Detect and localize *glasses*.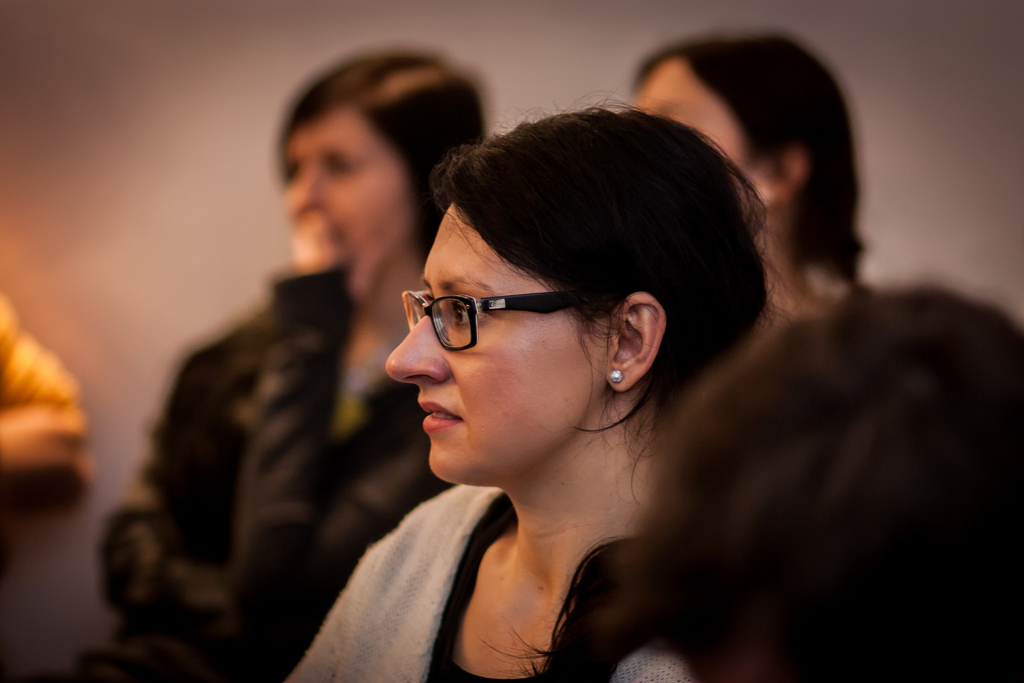
Localized at bbox=(398, 279, 611, 358).
